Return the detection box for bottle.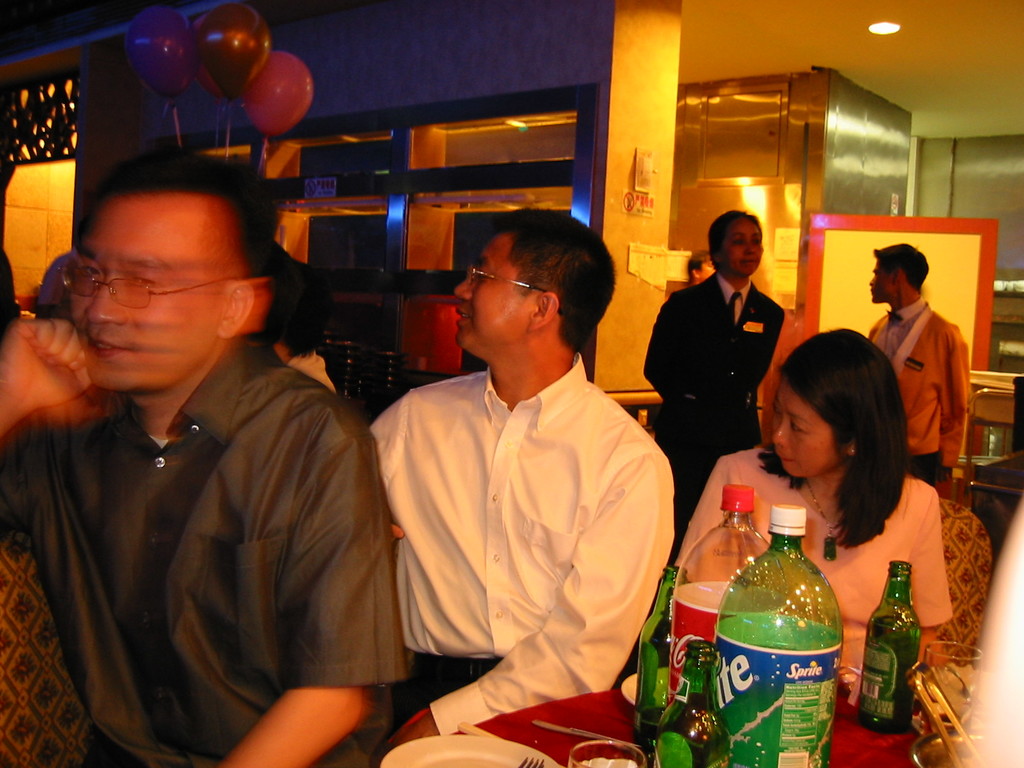
pyautogui.locateOnScreen(667, 482, 772, 767).
